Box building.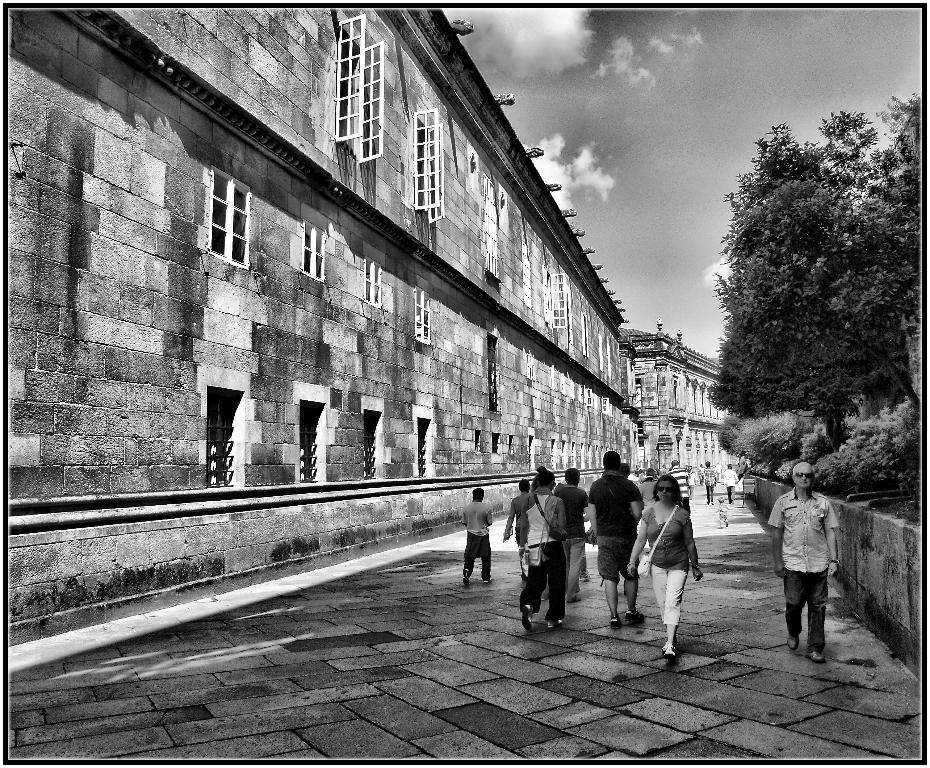
rect(7, 5, 629, 648).
